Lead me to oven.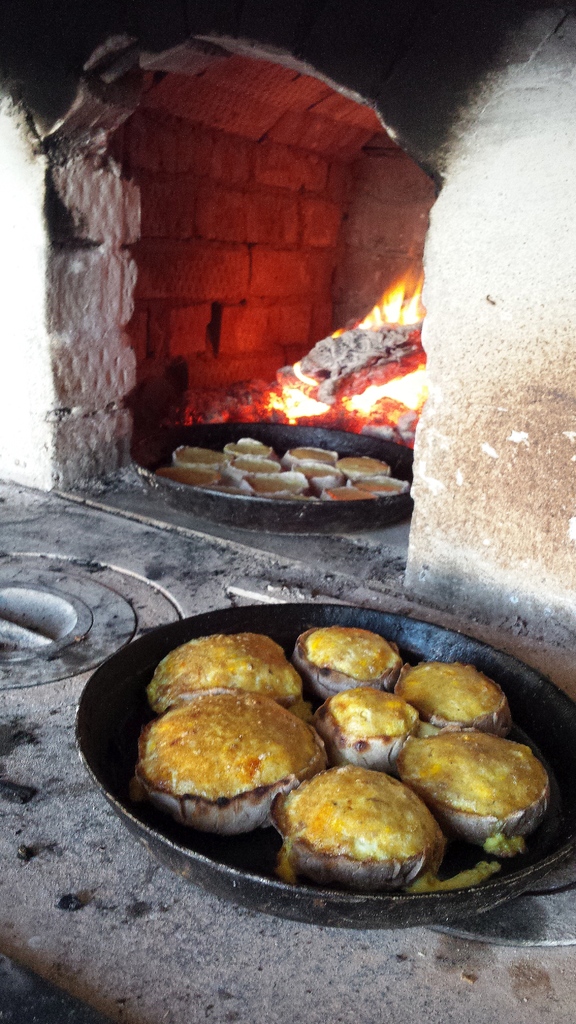
Lead to 0/0/575/1023.
